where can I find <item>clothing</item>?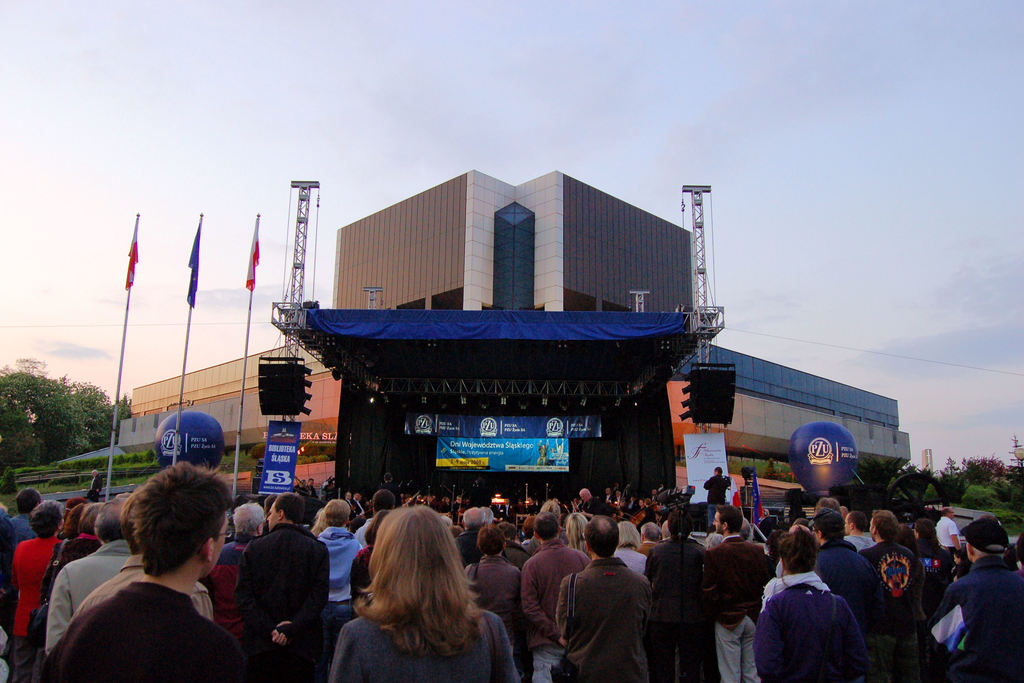
You can find it at (left=214, top=538, right=249, bottom=562).
